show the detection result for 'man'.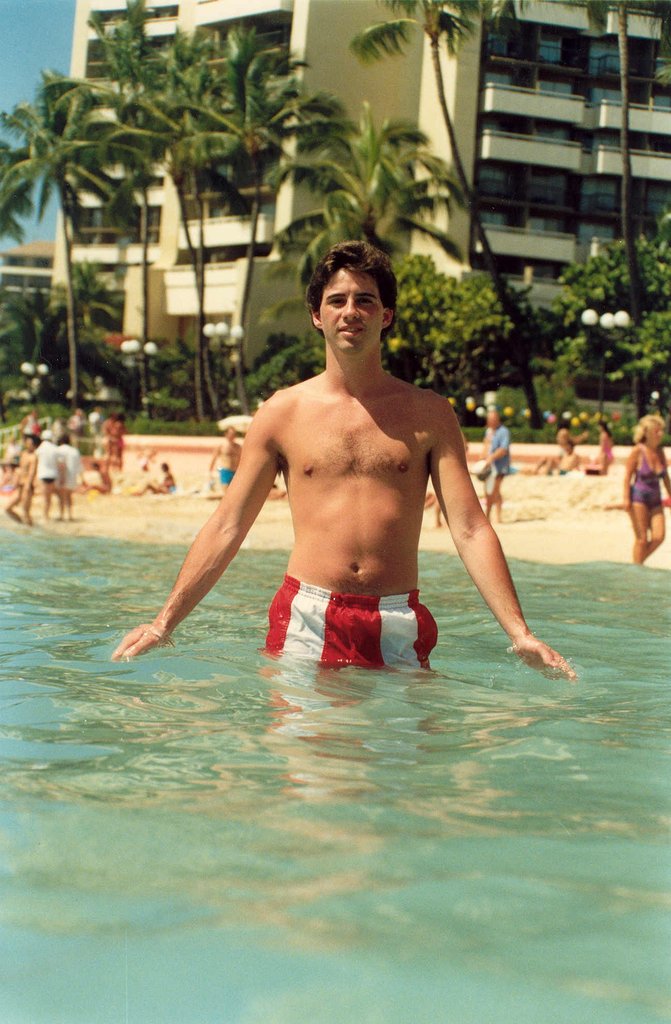
locate(536, 443, 580, 473).
